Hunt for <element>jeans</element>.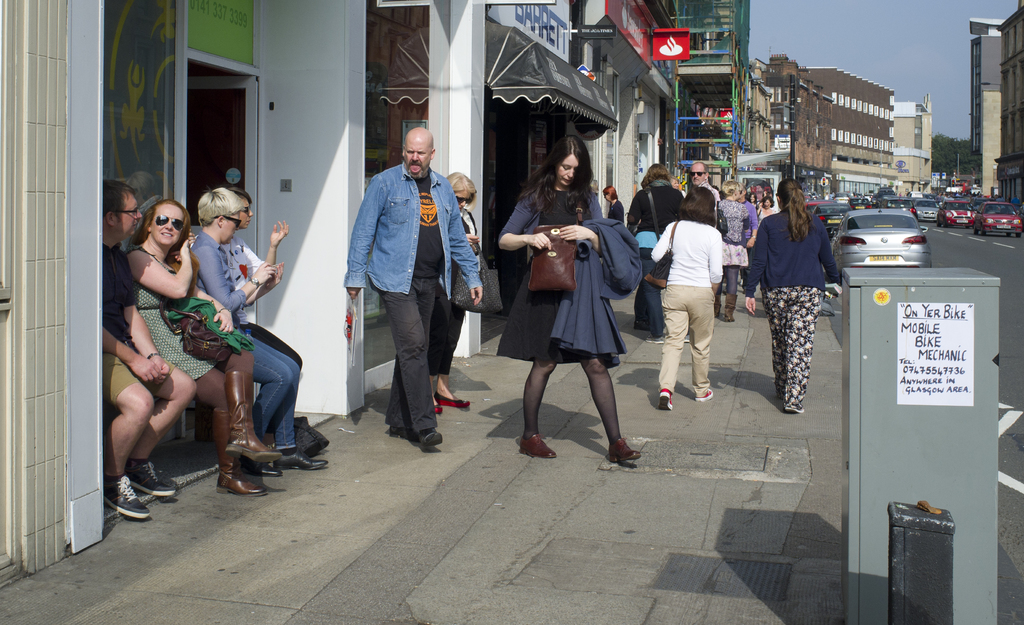
Hunted down at select_region(369, 268, 462, 451).
